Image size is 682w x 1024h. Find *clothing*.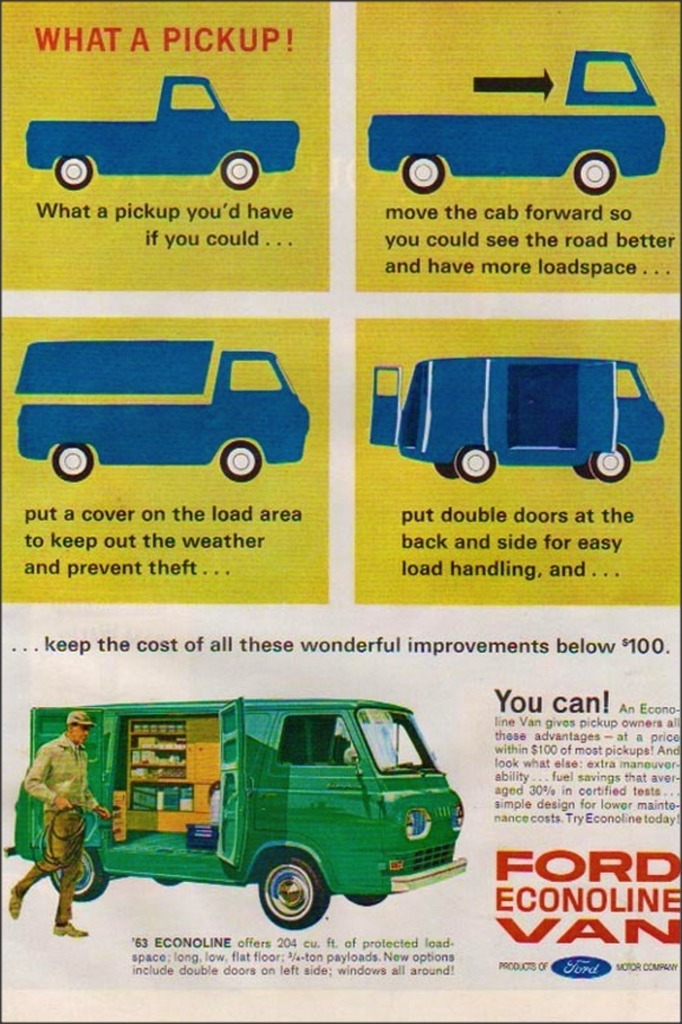
(20, 717, 112, 926).
